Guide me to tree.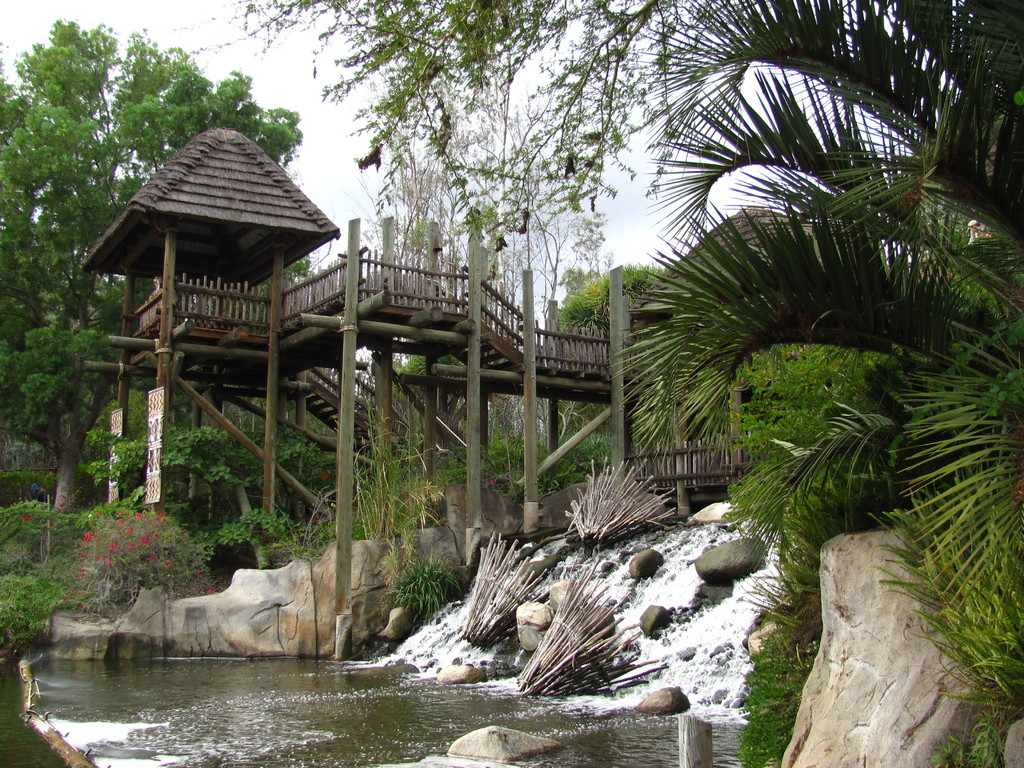
Guidance: 227/0/739/273.
